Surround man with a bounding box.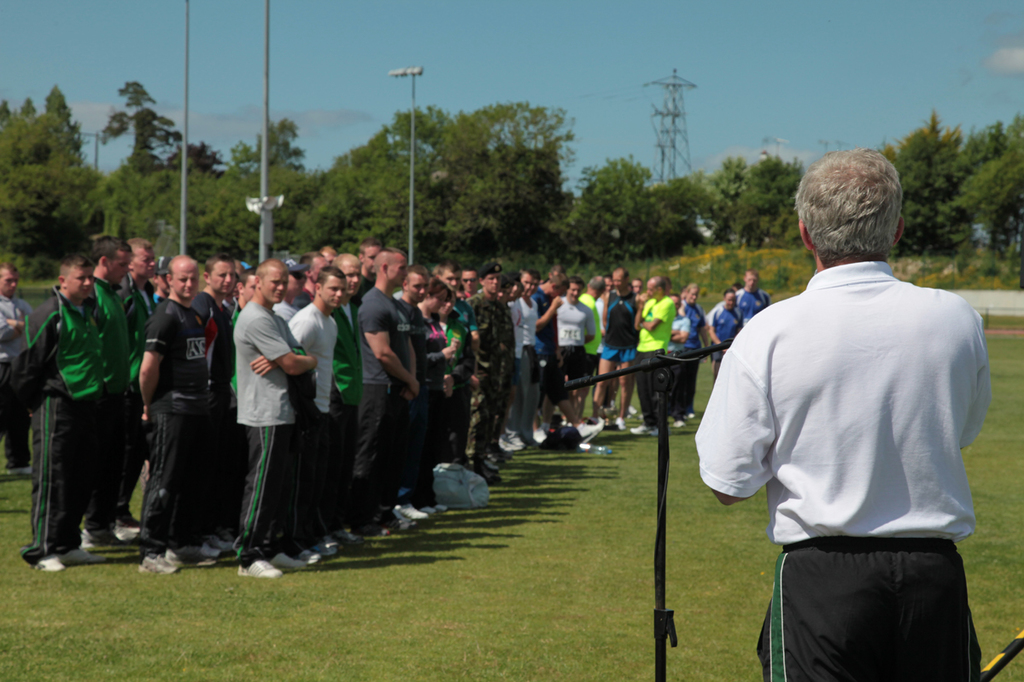
l=590, t=255, r=629, b=441.
